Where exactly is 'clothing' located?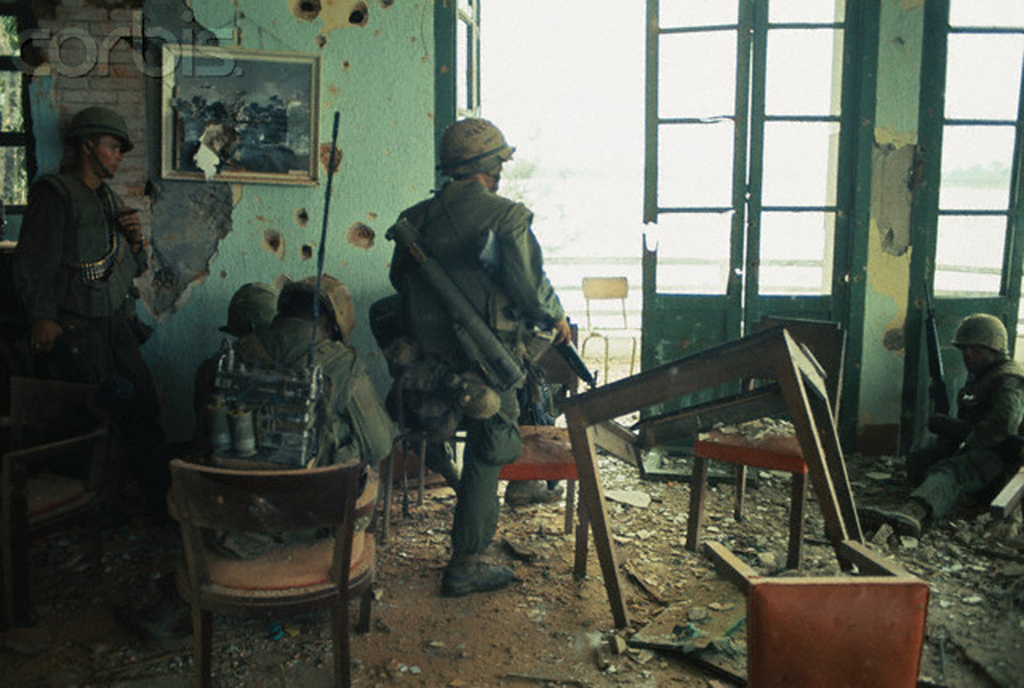
Its bounding box is {"left": 192, "top": 311, "right": 402, "bottom": 553}.
